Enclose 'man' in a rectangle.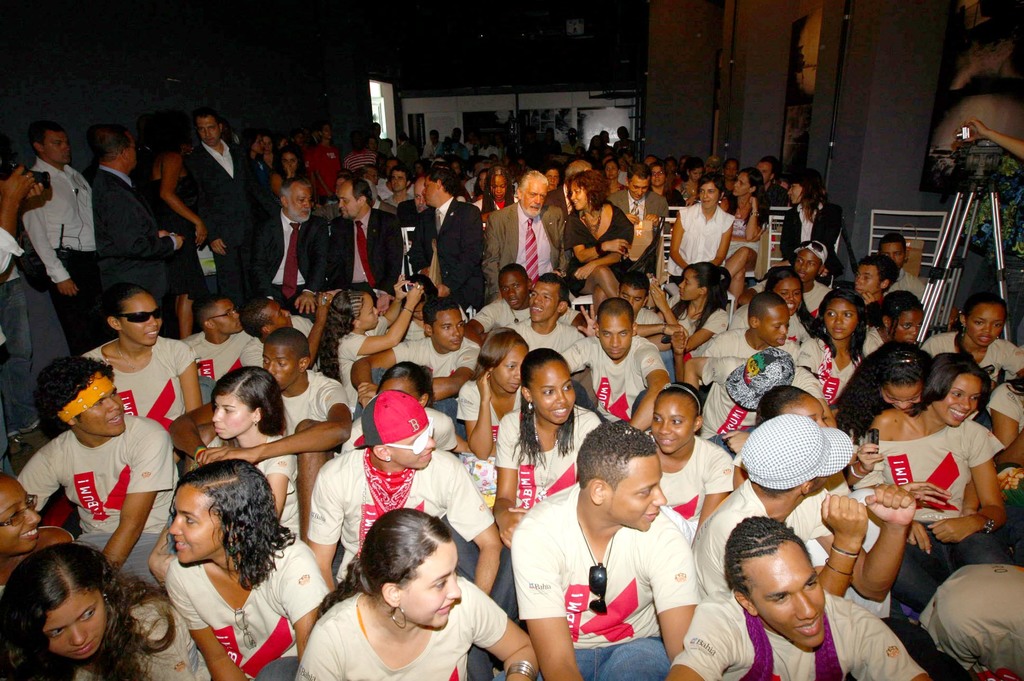
14/361/182/592.
